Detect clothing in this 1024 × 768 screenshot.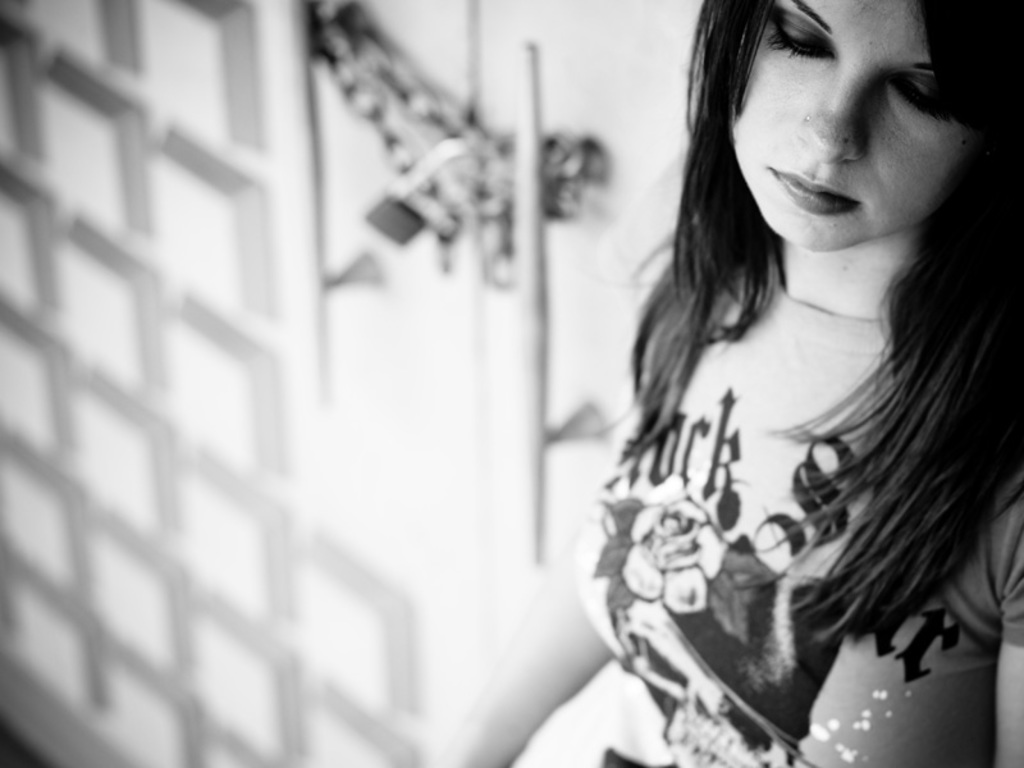
Detection: box=[596, 387, 1023, 767].
